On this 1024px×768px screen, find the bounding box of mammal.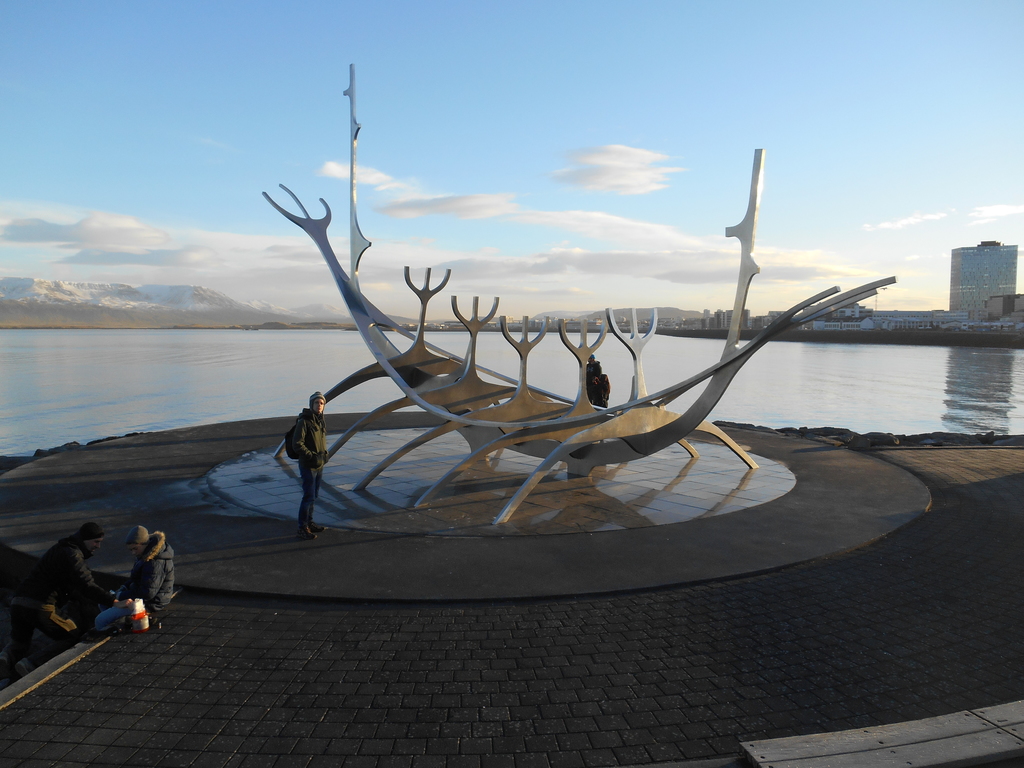
Bounding box: [left=585, top=351, right=599, bottom=390].
